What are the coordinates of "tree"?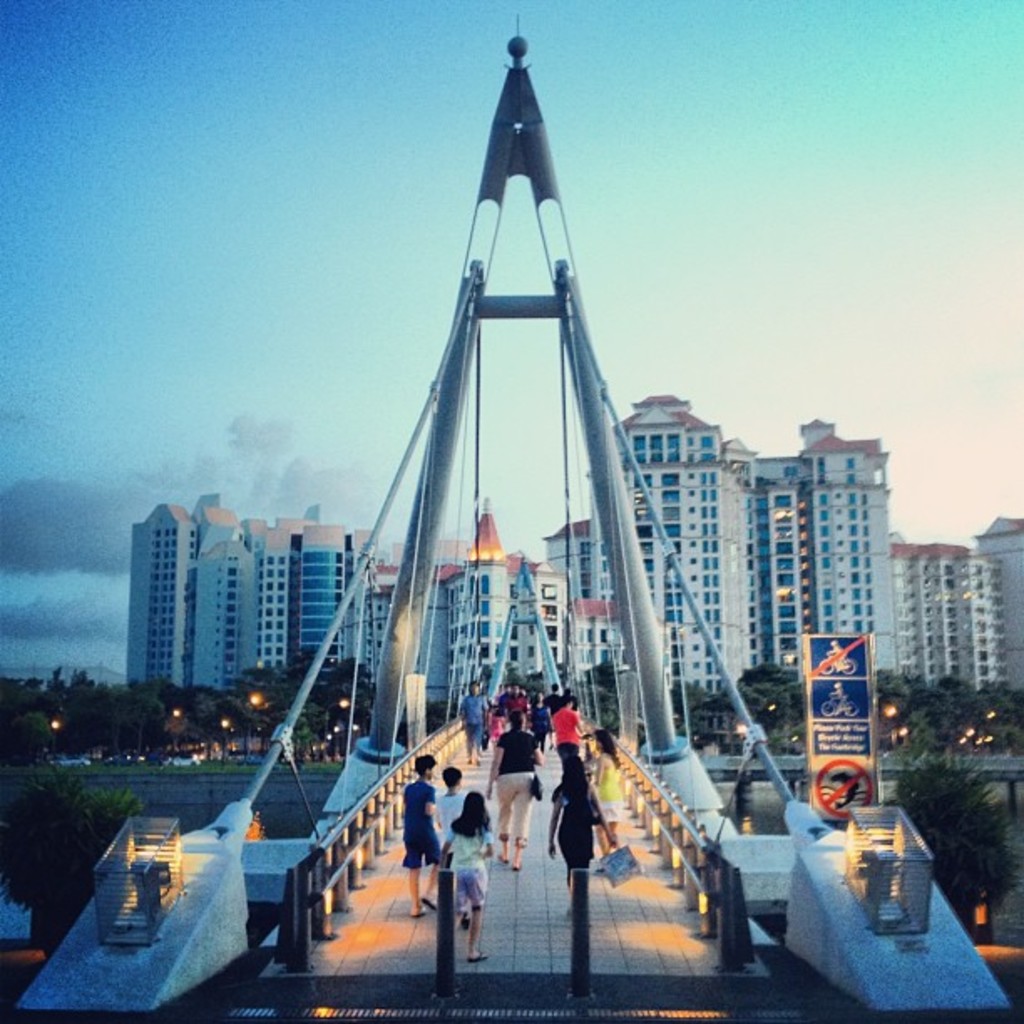
885,765,1022,932.
